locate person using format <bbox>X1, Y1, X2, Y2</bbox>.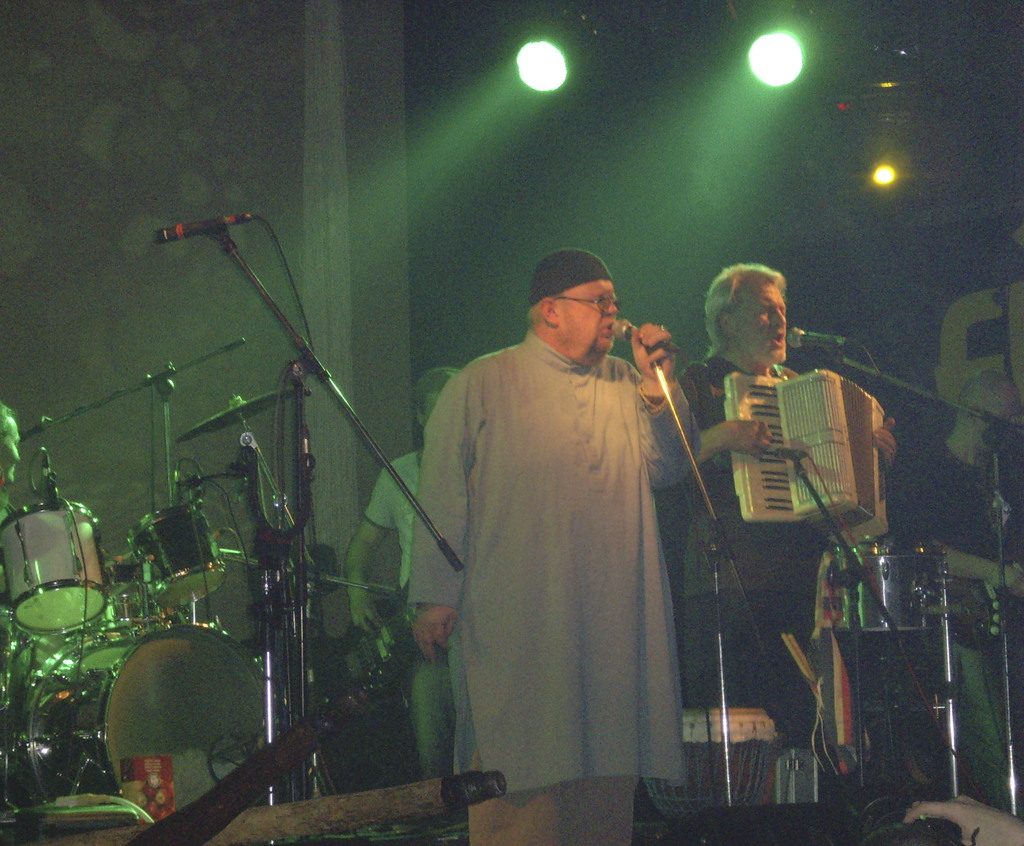
<bbox>662, 269, 899, 776</bbox>.
